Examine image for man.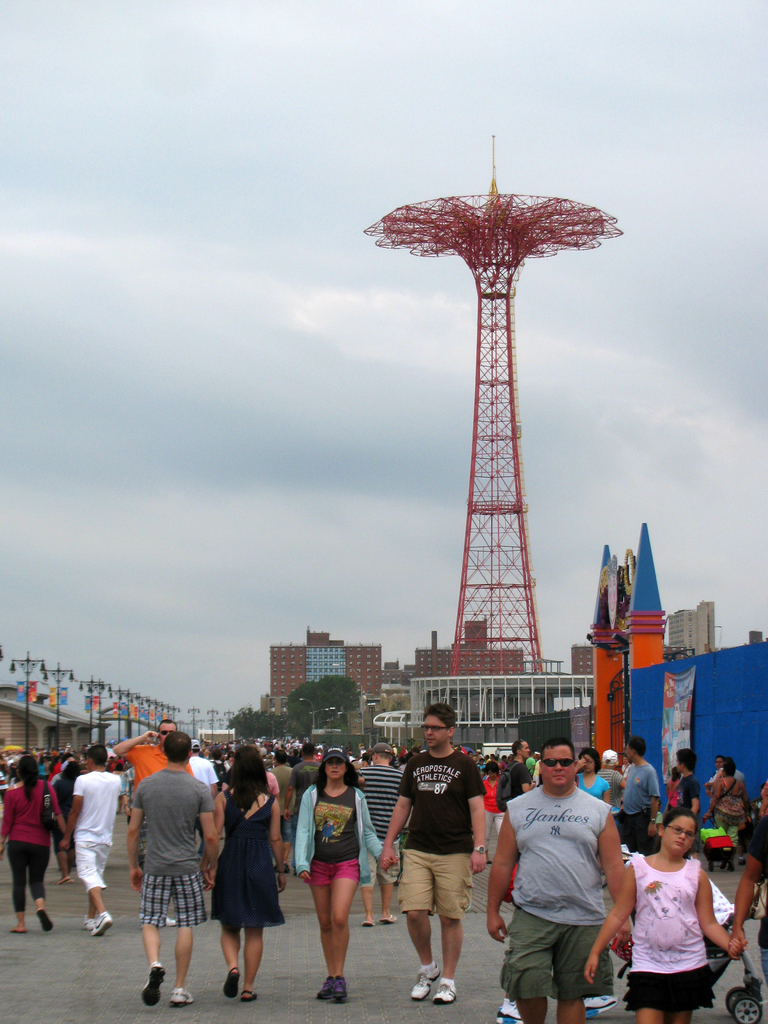
Examination result: bbox=[107, 717, 195, 865].
